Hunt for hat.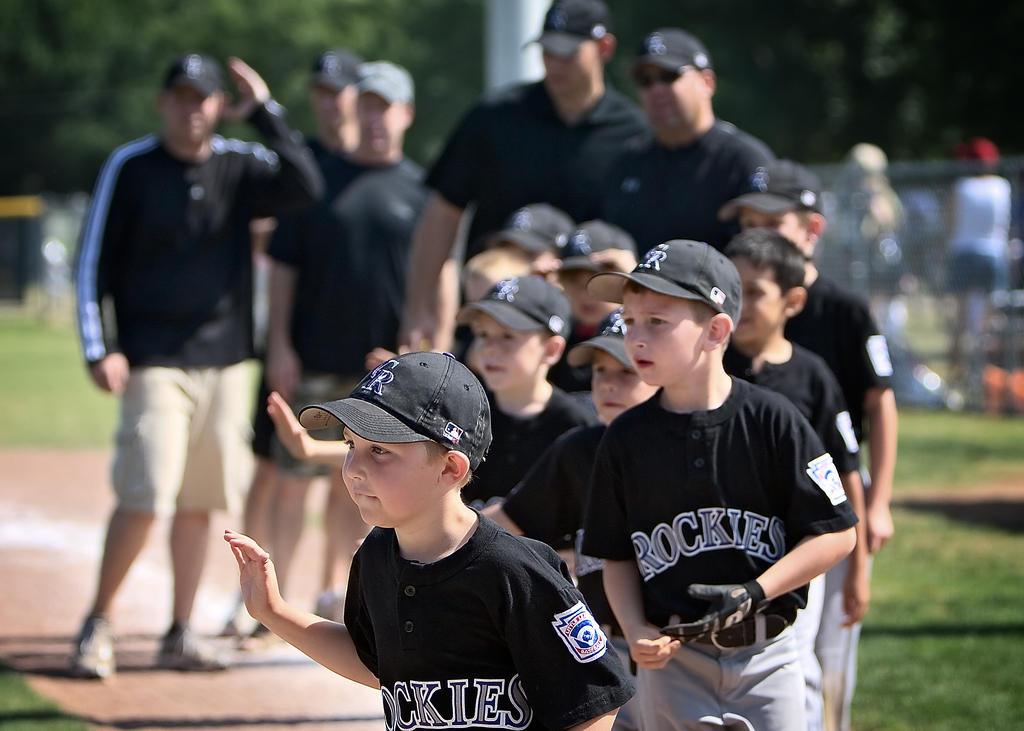
Hunted down at [624,24,714,75].
